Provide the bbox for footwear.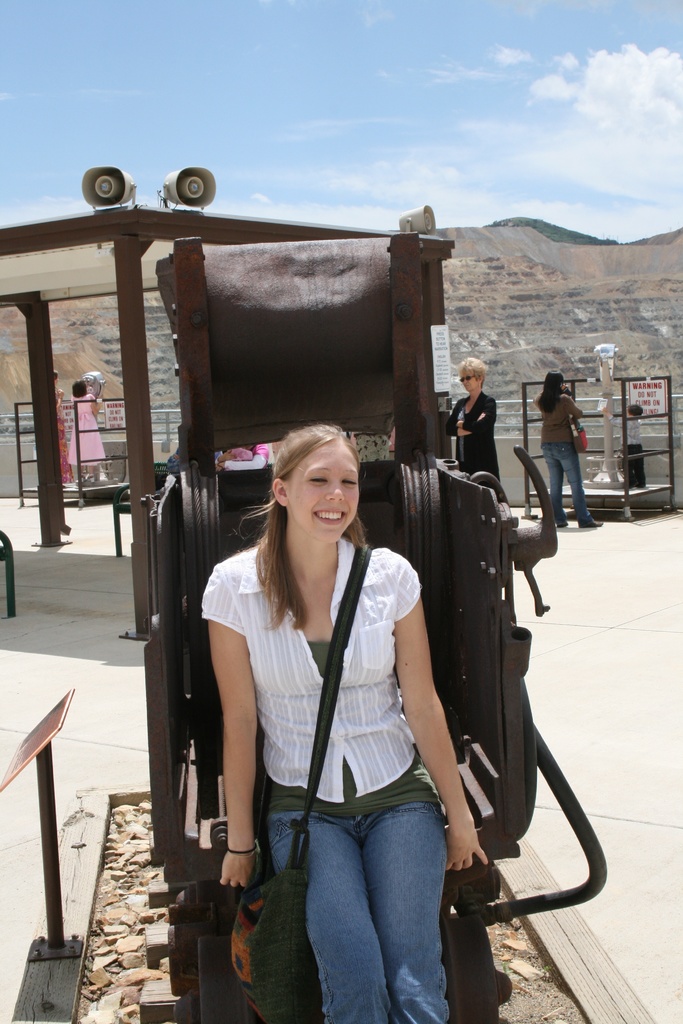
bbox=[579, 516, 605, 532].
